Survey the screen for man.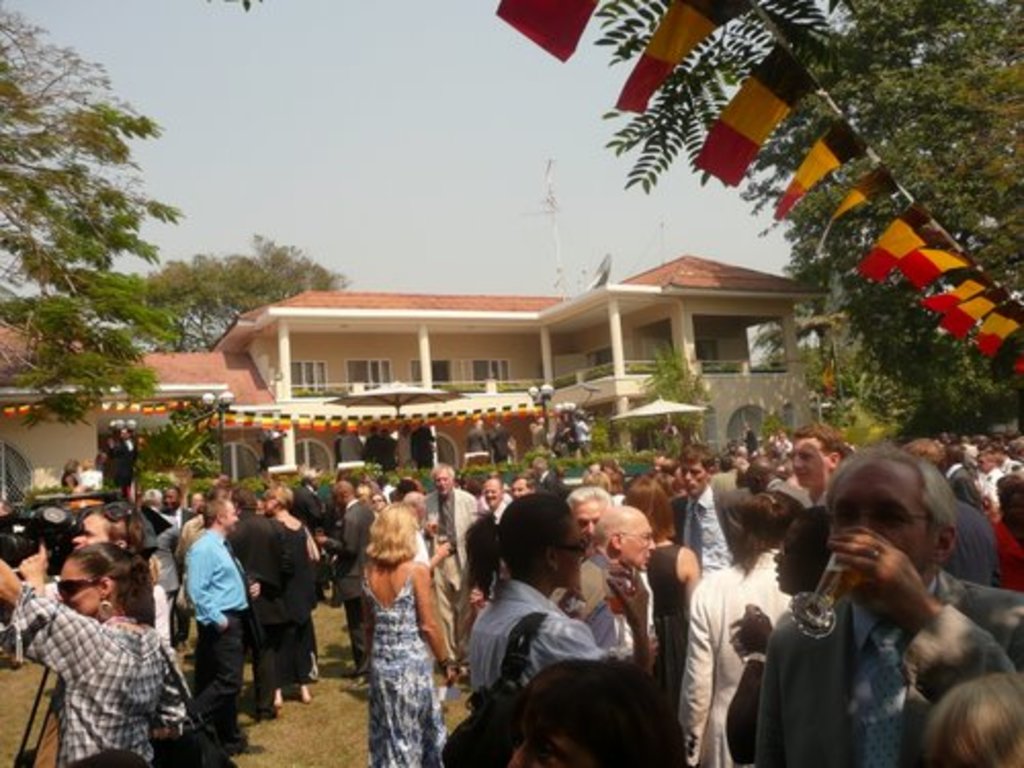
Survey found: 569:487:614:553.
